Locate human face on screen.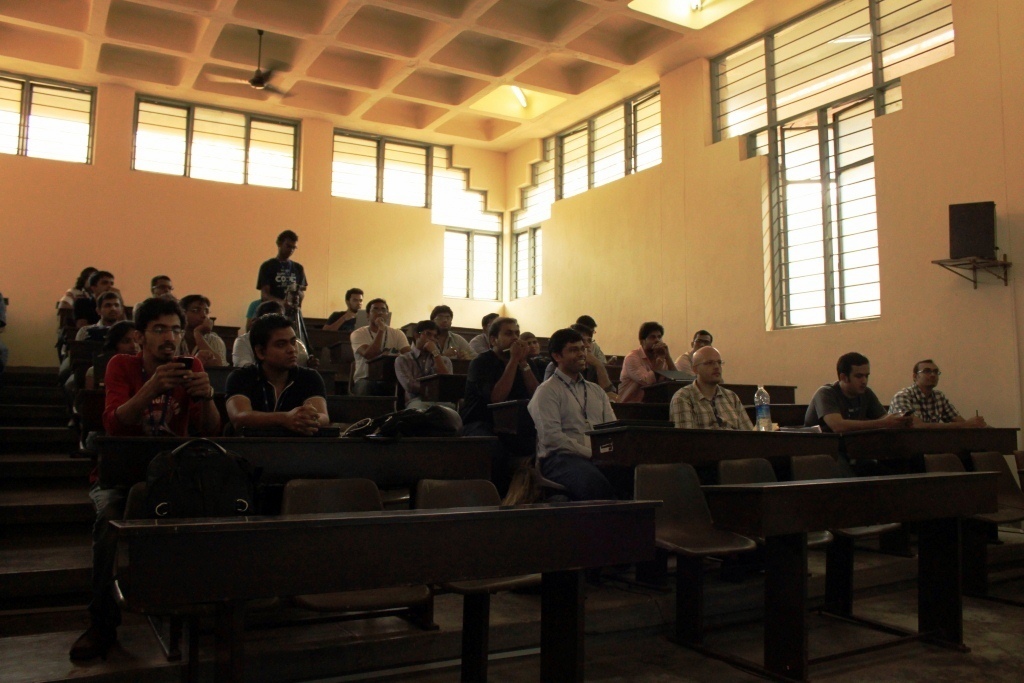
On screen at 102/300/124/324.
